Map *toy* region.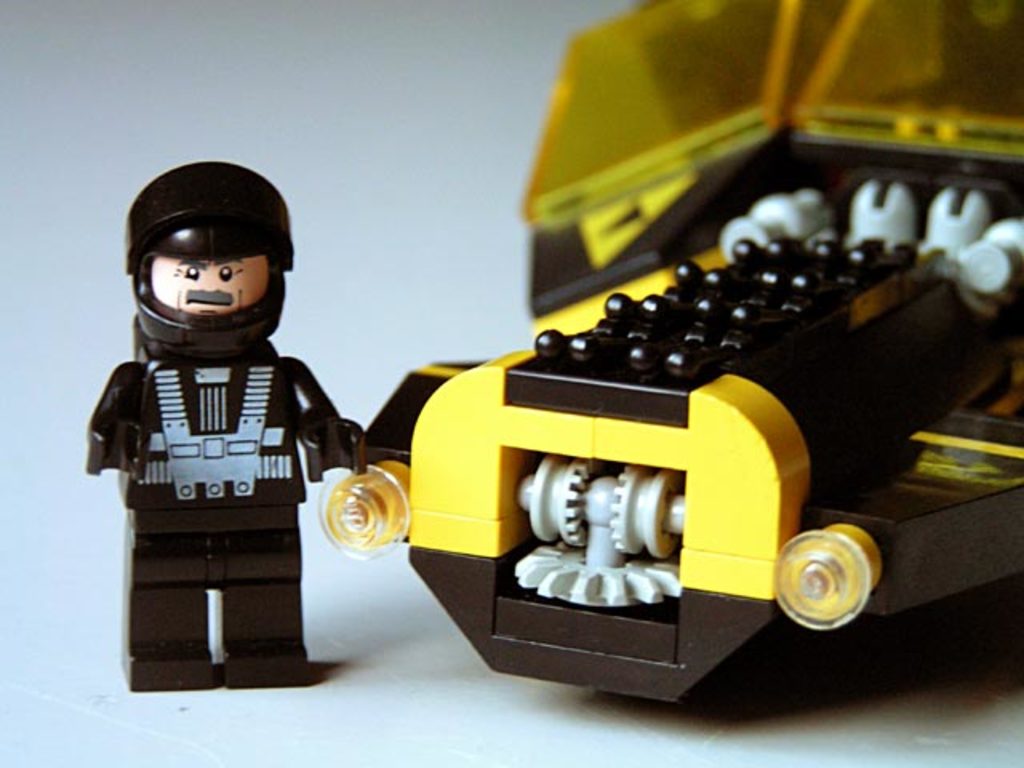
Mapped to x1=320, y1=0, x2=1022, y2=722.
